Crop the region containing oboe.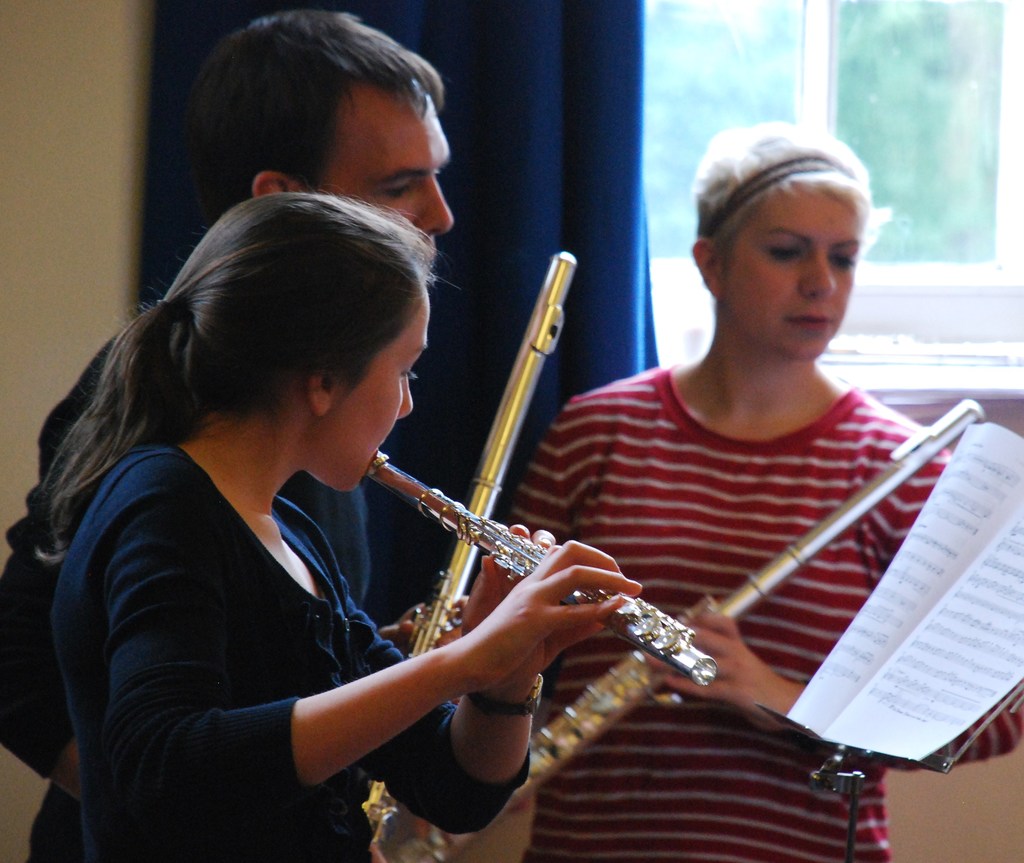
Crop region: BBox(356, 396, 982, 862).
